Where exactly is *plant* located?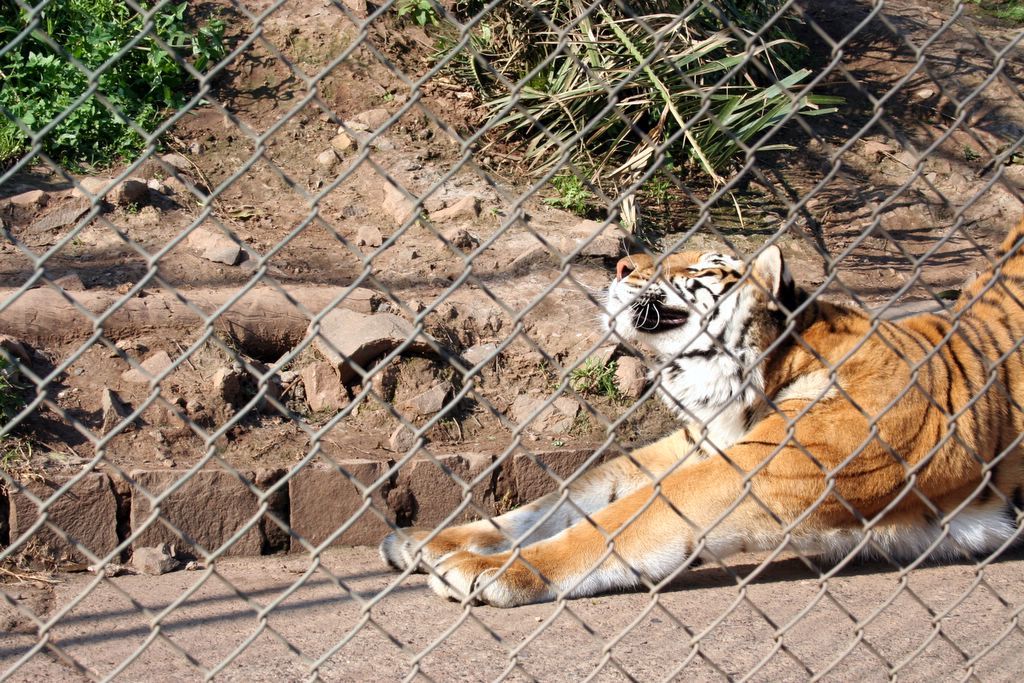
Its bounding box is box(969, 0, 1023, 22).
